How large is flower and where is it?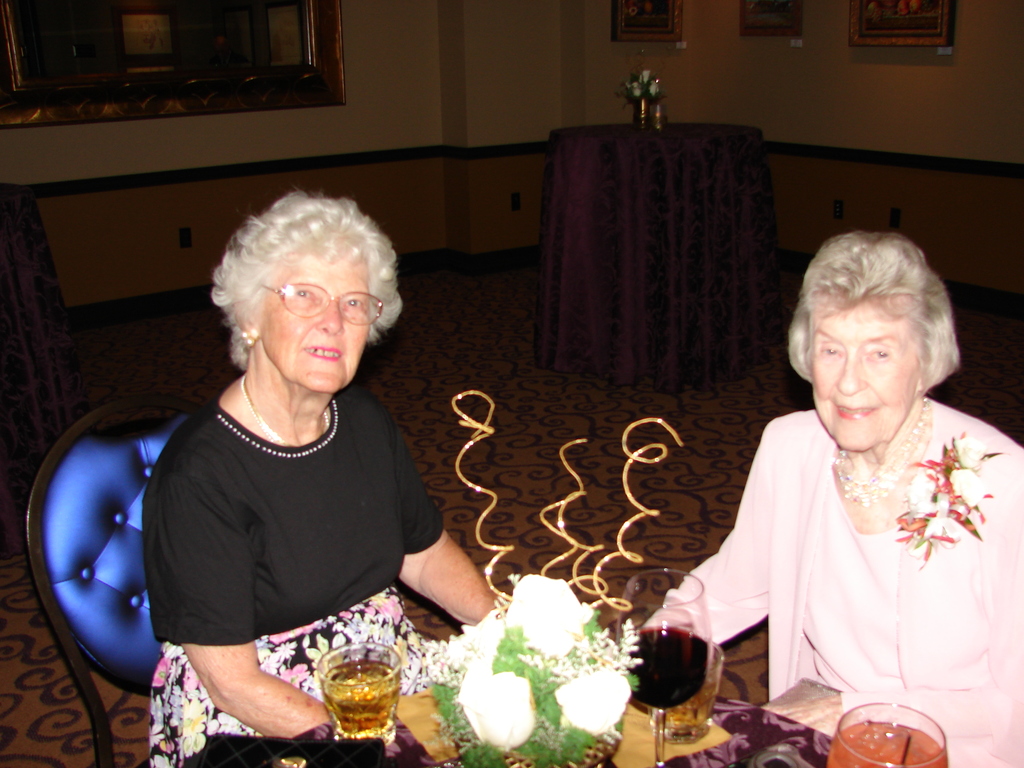
Bounding box: rect(447, 639, 539, 755).
